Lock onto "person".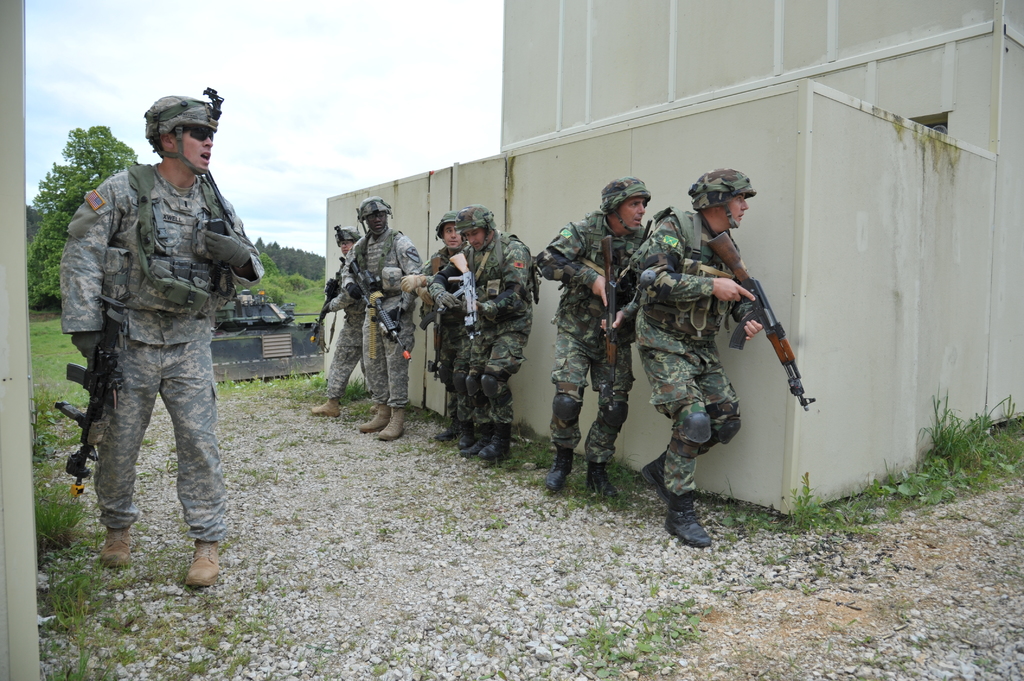
Locked: <bbox>425, 209, 540, 469</bbox>.
